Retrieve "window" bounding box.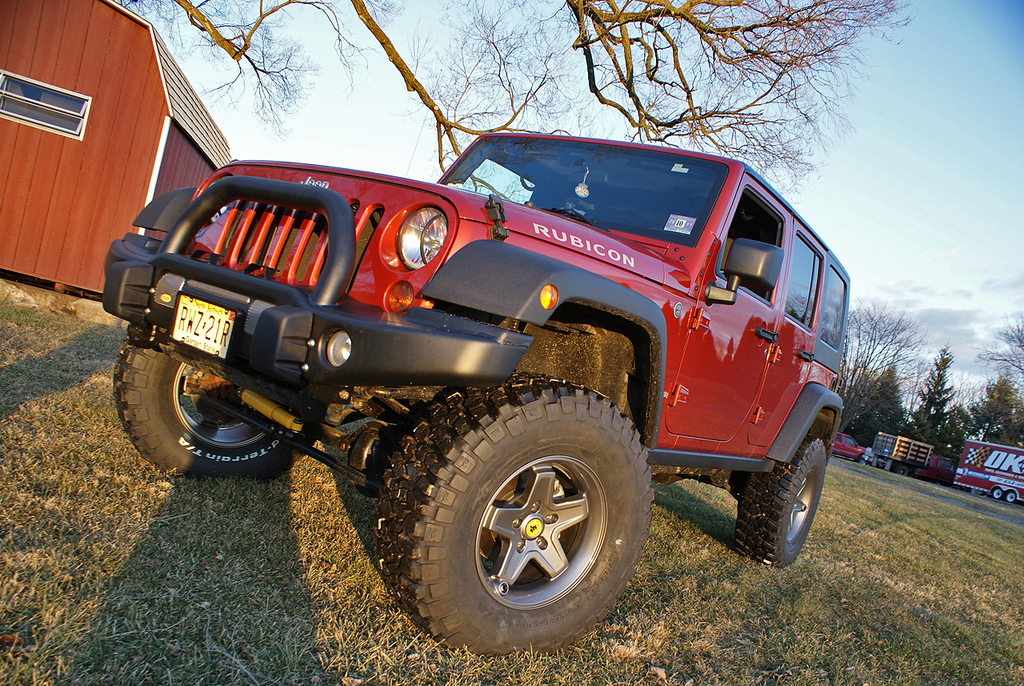
Bounding box: detection(778, 229, 827, 339).
